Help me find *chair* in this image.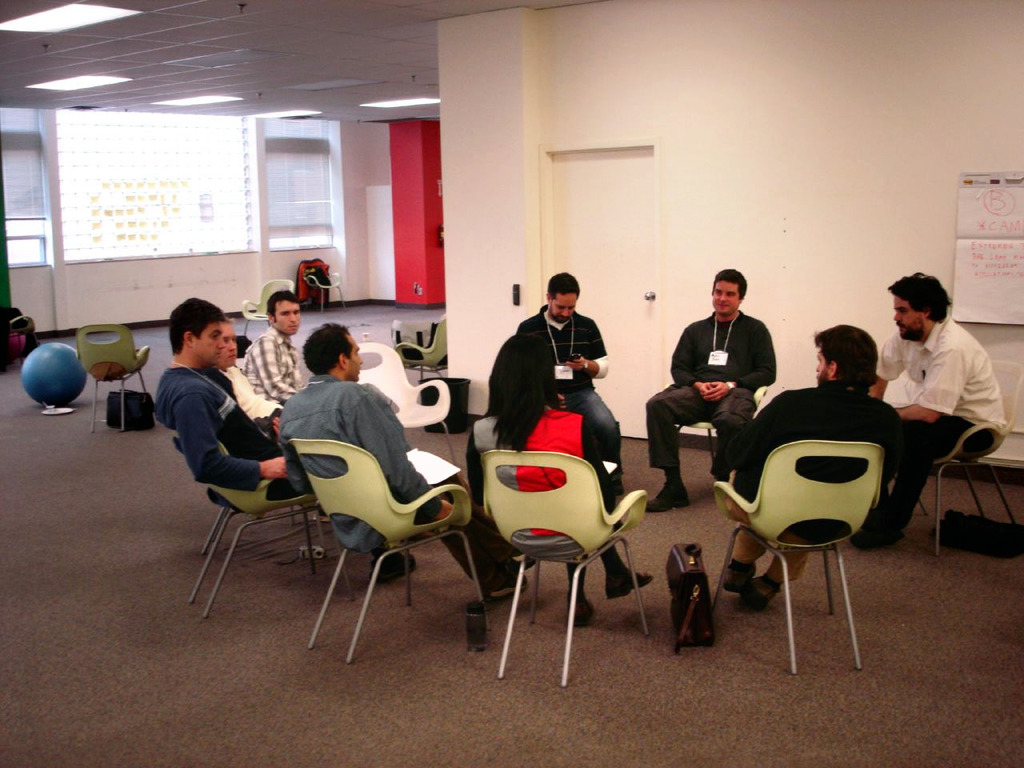
Found it: region(291, 439, 493, 667).
